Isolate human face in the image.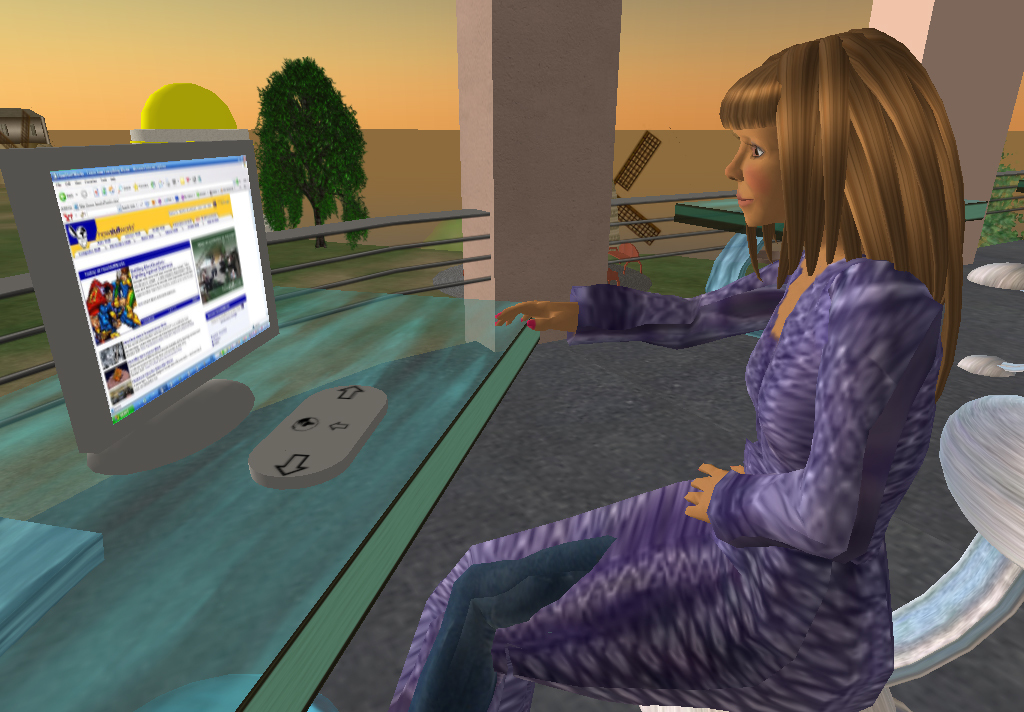
Isolated region: bbox=(725, 121, 783, 231).
